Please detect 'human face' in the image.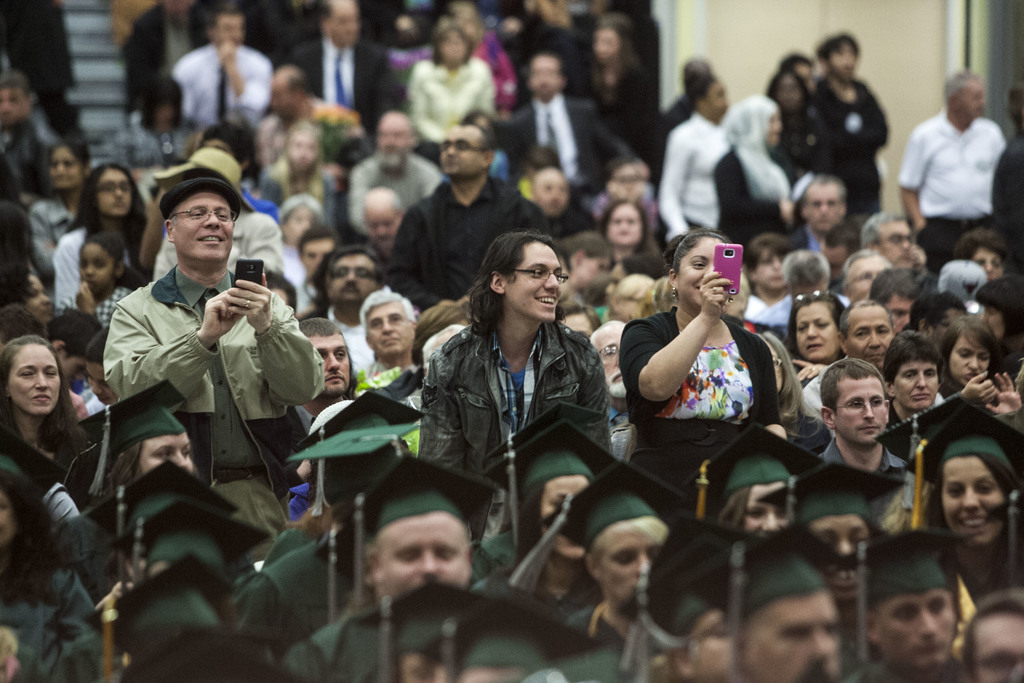
rect(271, 84, 298, 124).
